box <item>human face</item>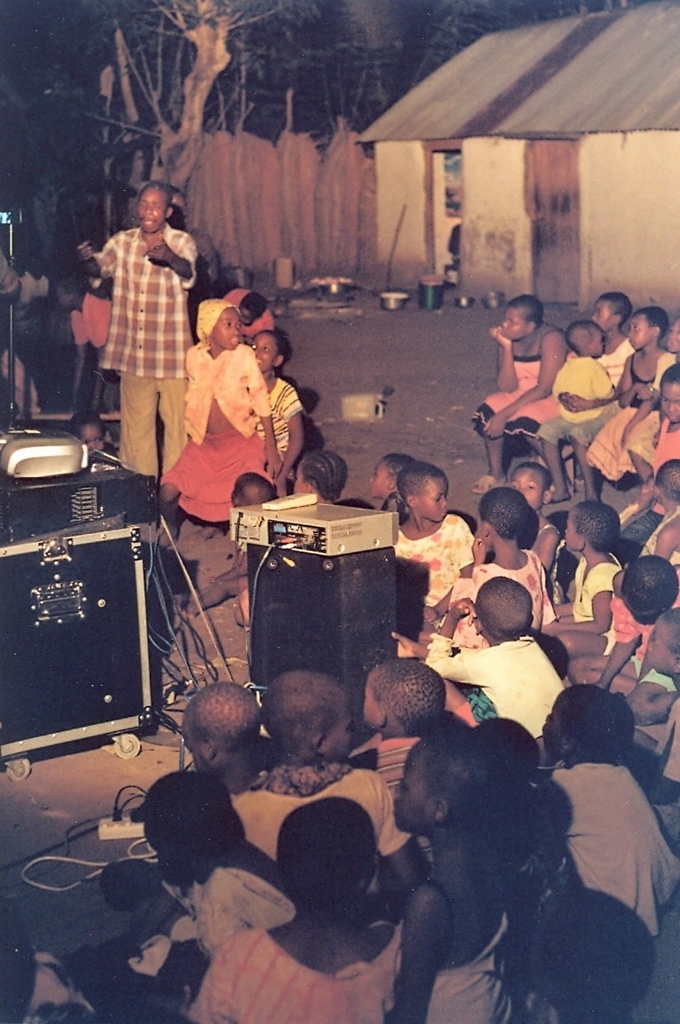
pyautogui.locateOnScreen(75, 418, 103, 455)
